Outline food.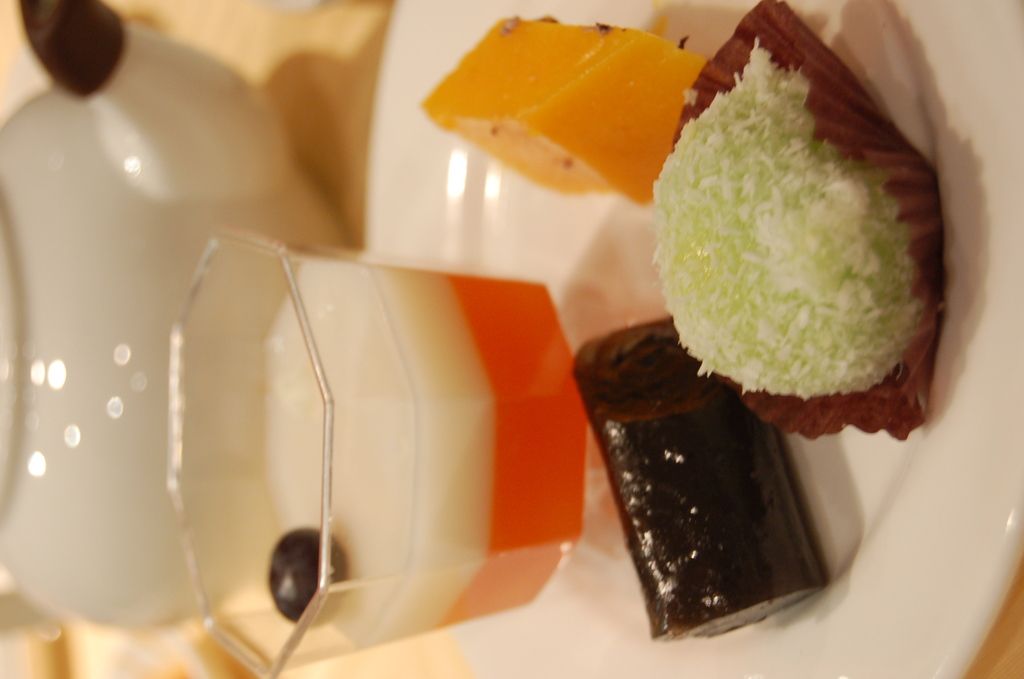
Outline: (x1=268, y1=255, x2=586, y2=649).
